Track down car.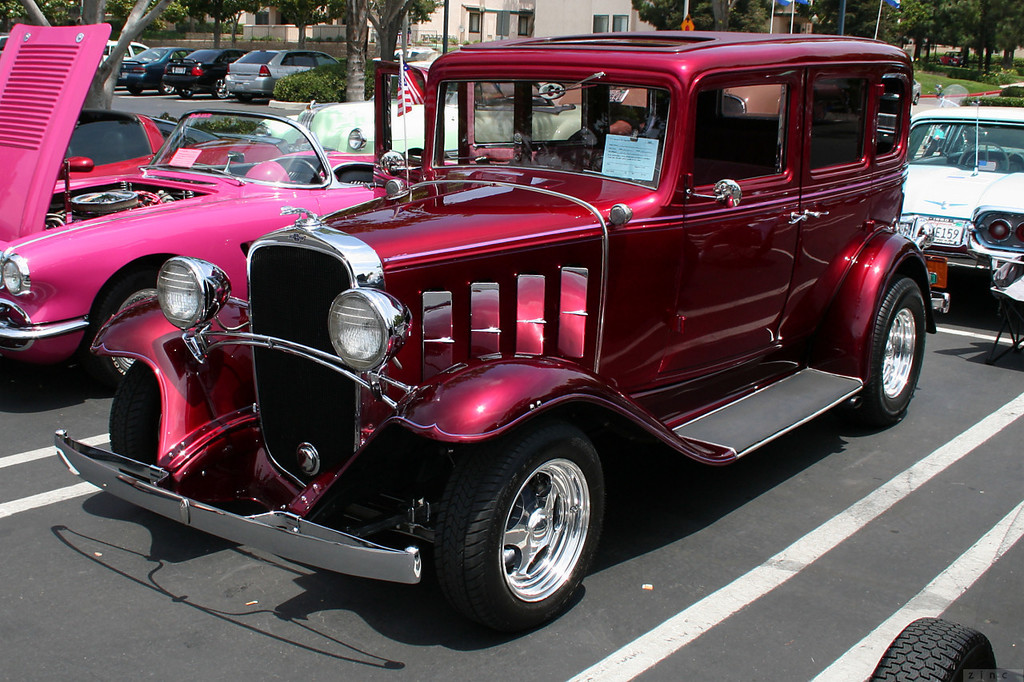
Tracked to 92:37:922:649.
